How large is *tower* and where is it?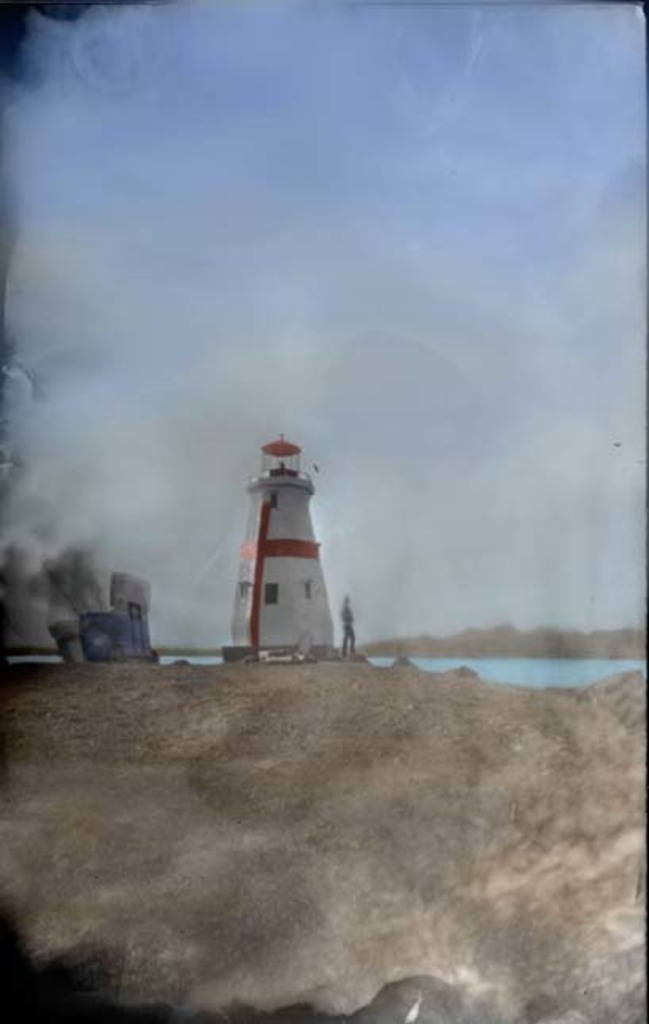
Bounding box: {"x1": 232, "y1": 427, "x2": 352, "y2": 657}.
